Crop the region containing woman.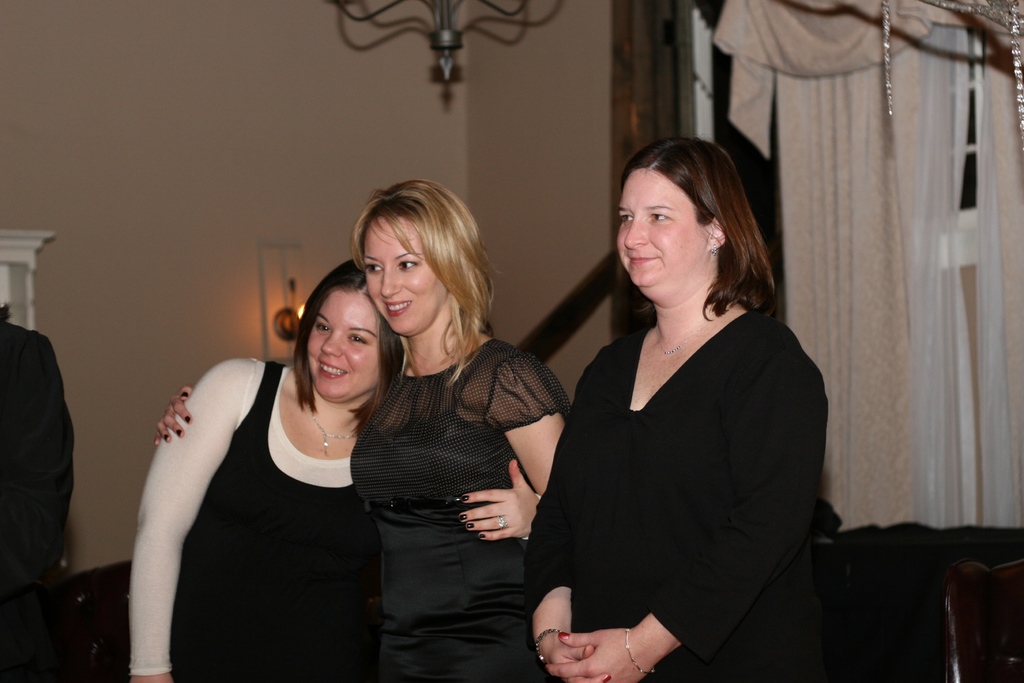
Crop region: 122:255:369:682.
